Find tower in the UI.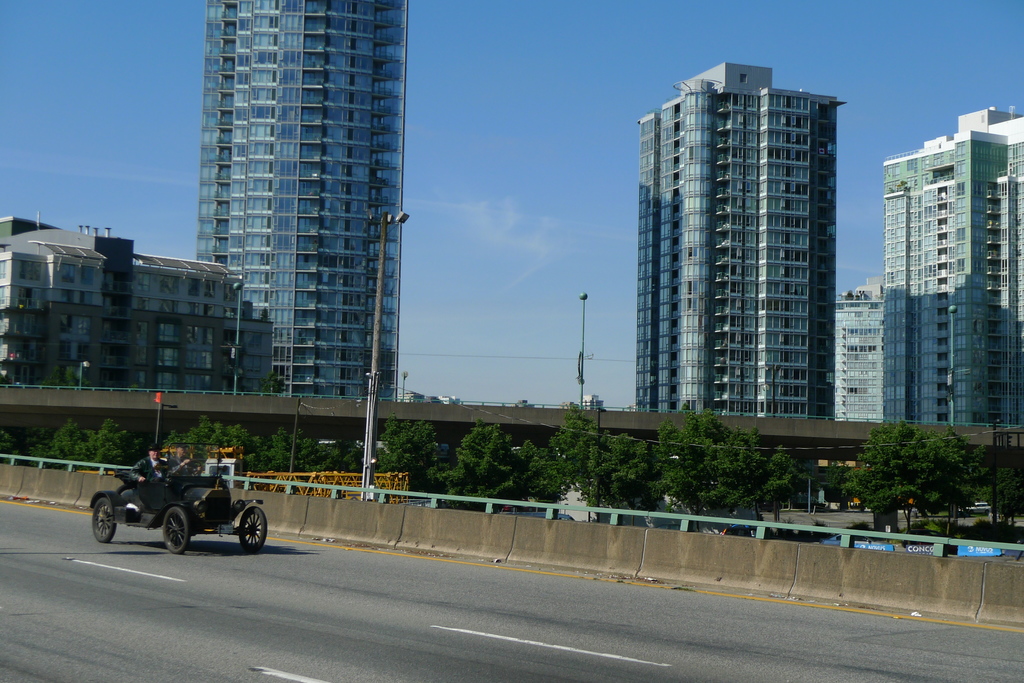
UI element at box=[830, 275, 884, 422].
